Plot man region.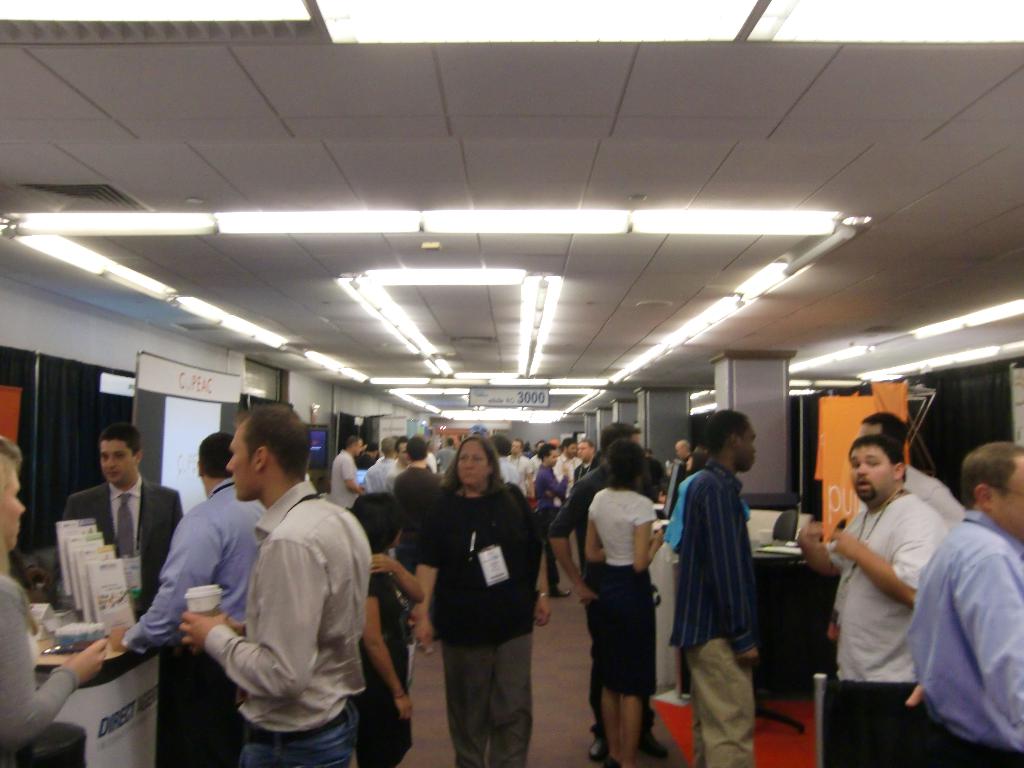
Plotted at x1=797, y1=435, x2=948, y2=767.
